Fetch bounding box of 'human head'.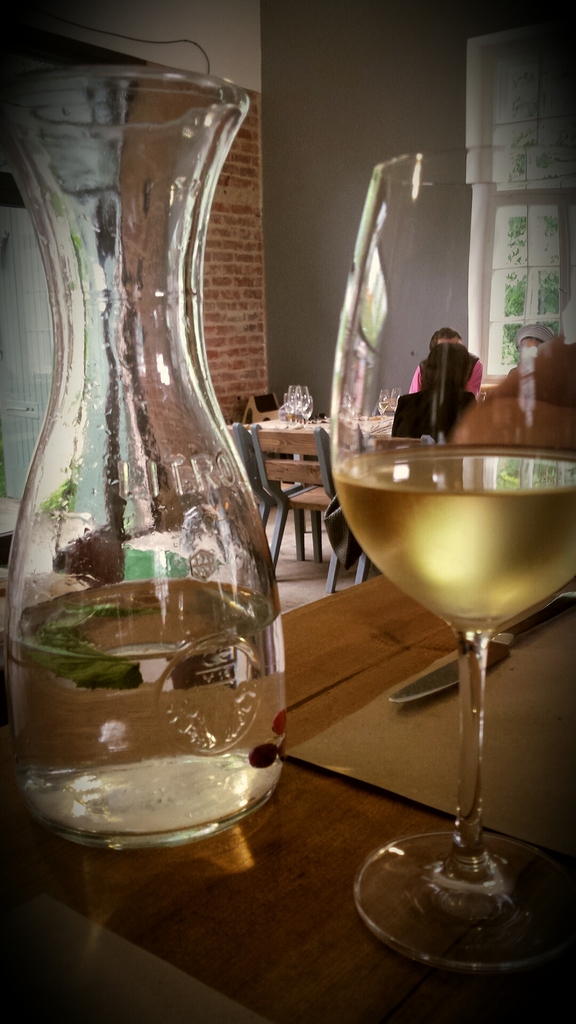
Bbox: BBox(433, 330, 466, 352).
